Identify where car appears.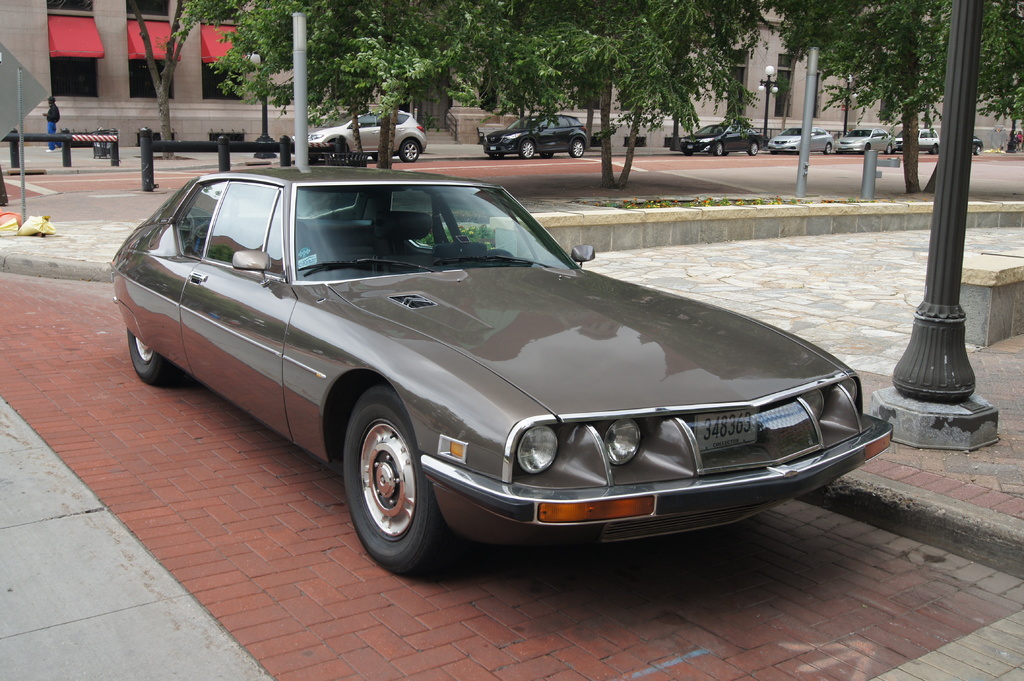
Appears at 893,128,939,156.
